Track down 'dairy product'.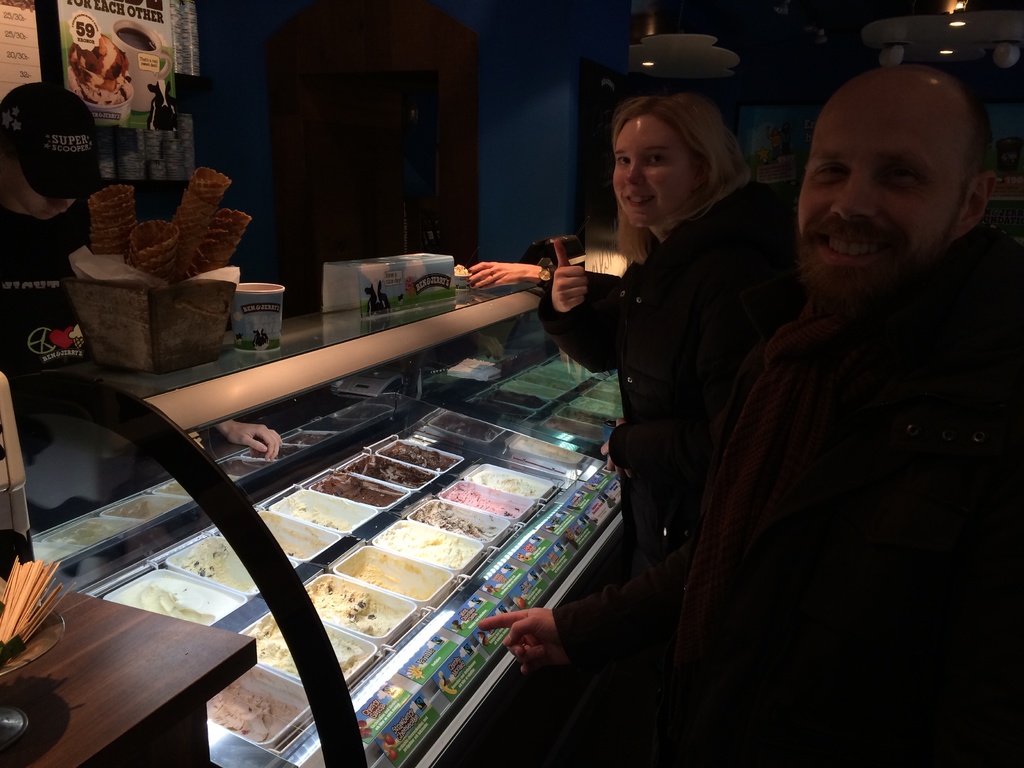
Tracked to <region>262, 514, 323, 550</region>.
